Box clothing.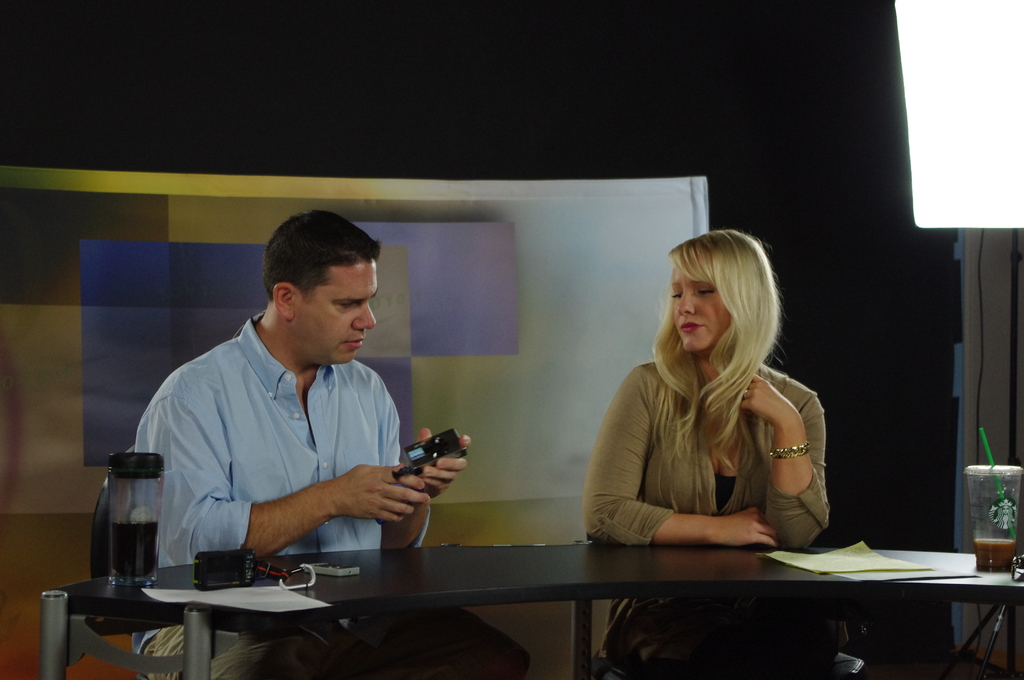
{"left": 593, "top": 316, "right": 839, "bottom": 571}.
